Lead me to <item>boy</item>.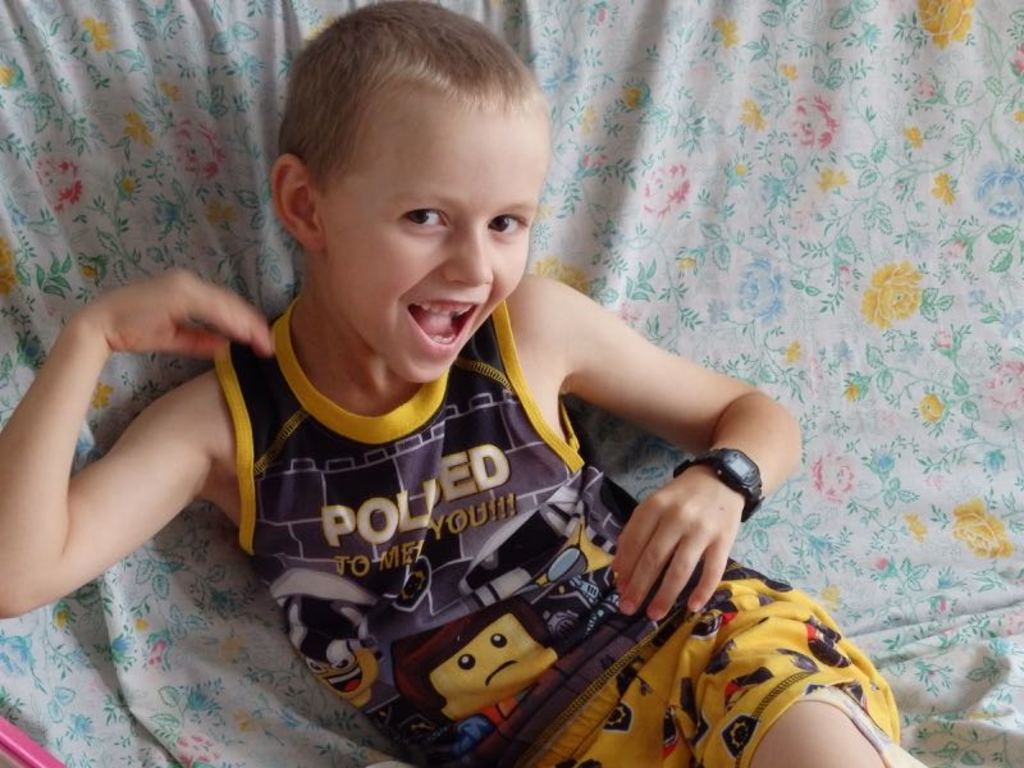
Lead to left=0, top=0, right=945, bottom=767.
